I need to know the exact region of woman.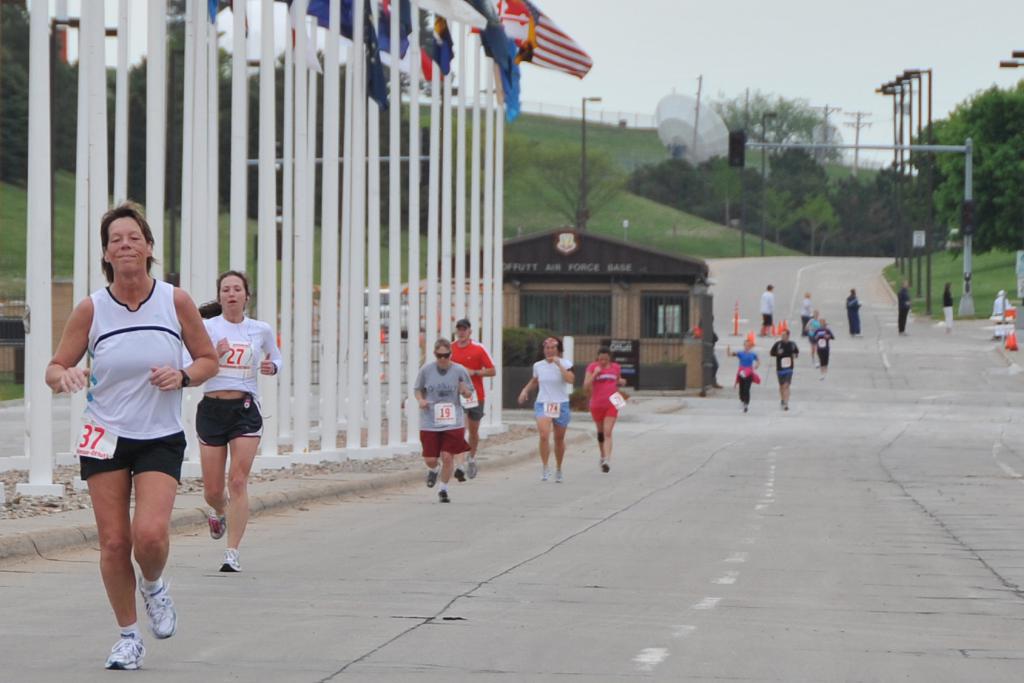
Region: [x1=725, y1=342, x2=760, y2=409].
